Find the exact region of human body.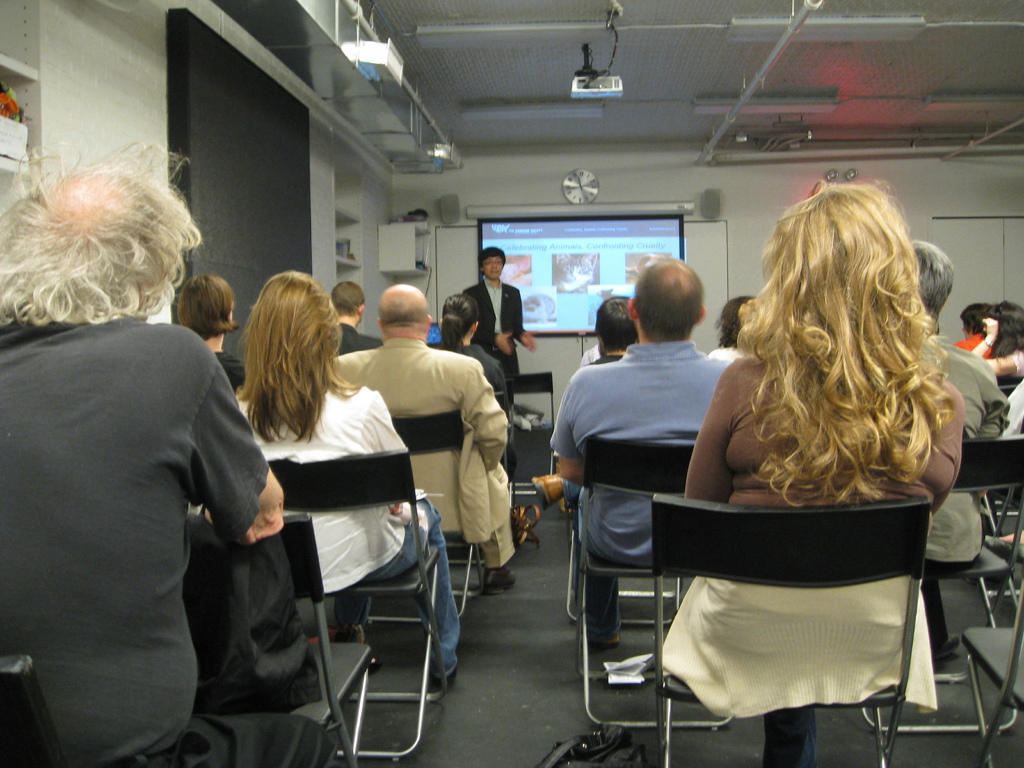
Exact region: (left=708, top=346, right=744, bottom=363).
